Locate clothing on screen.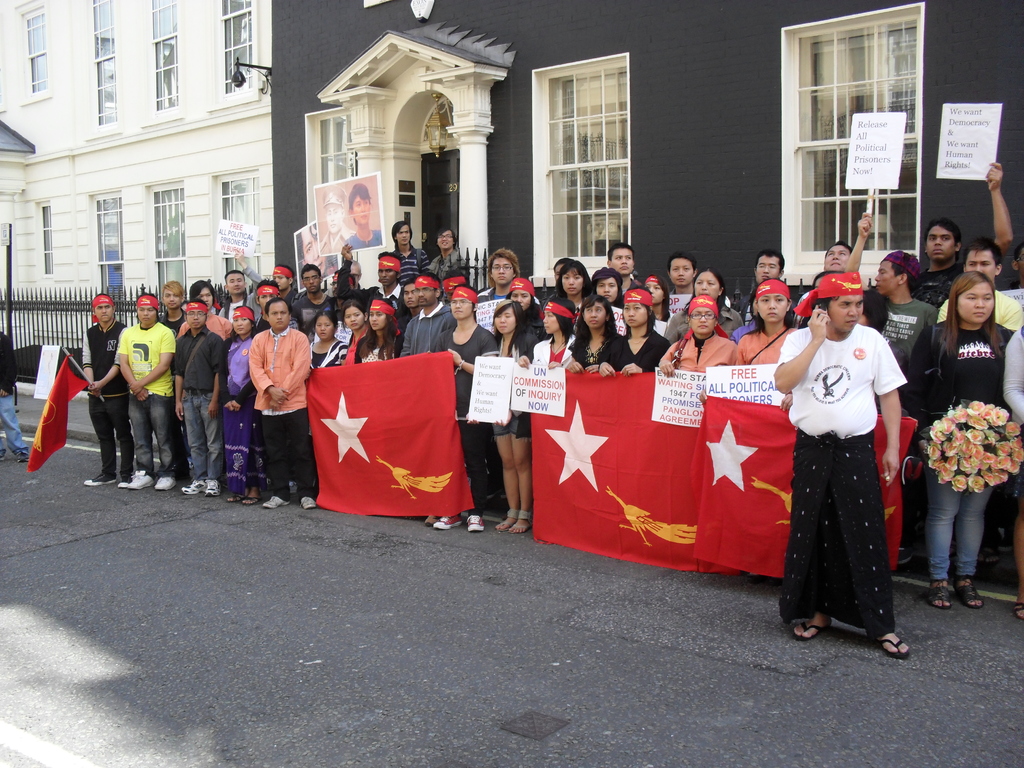
On screen at 916 321 1011 582.
